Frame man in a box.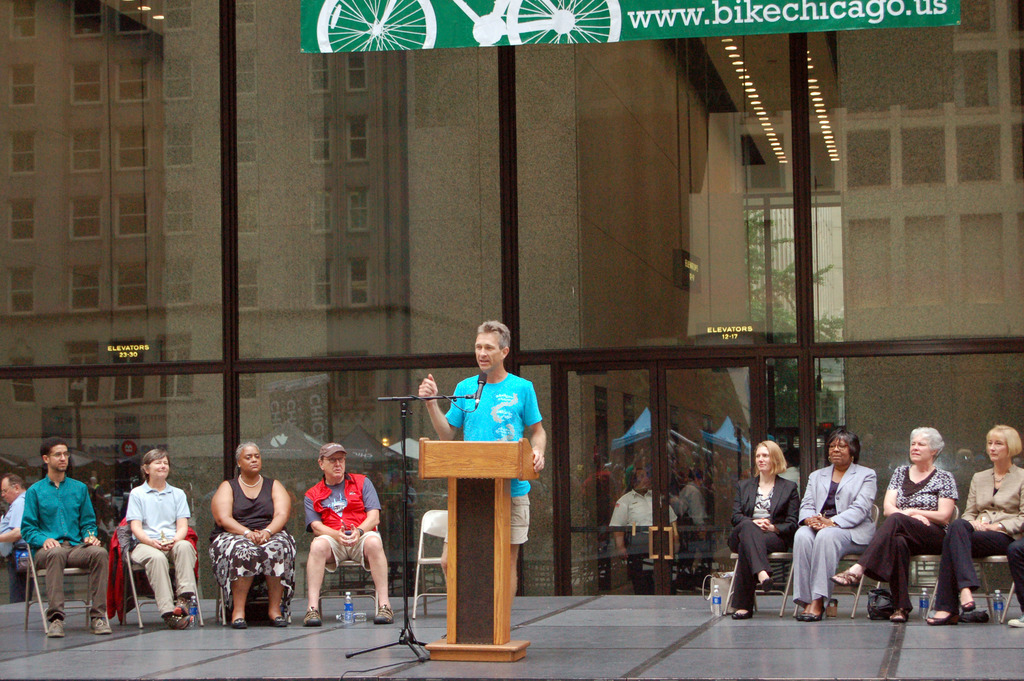
417, 322, 547, 606.
